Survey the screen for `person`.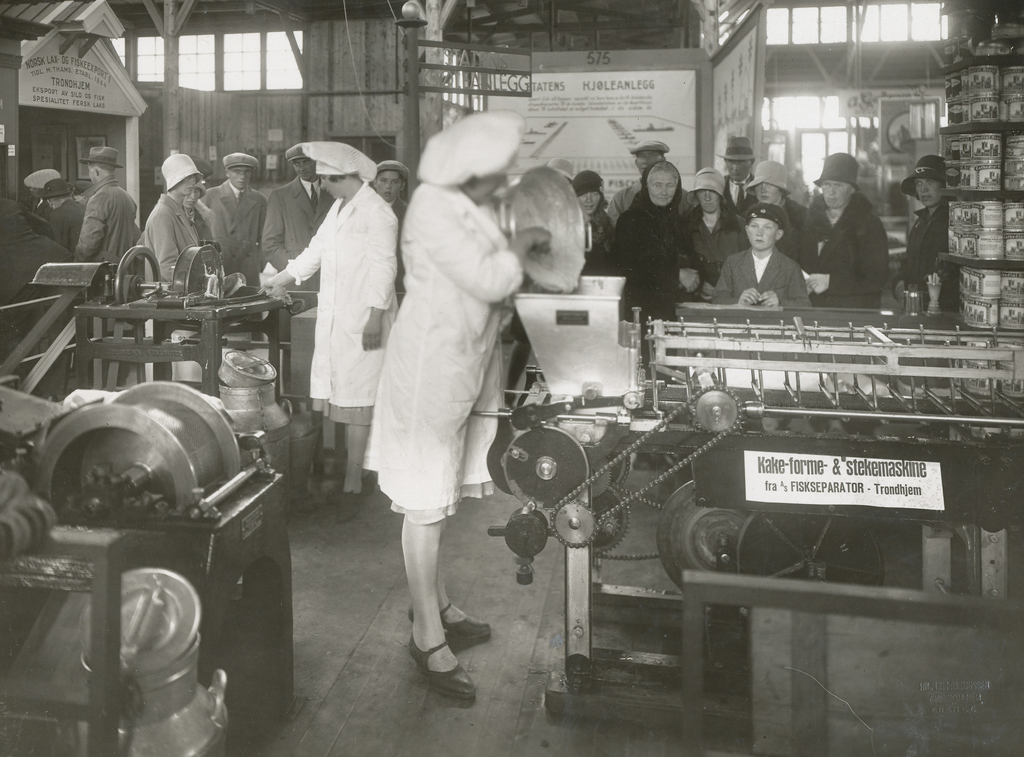
Survey found: (570,167,618,276).
